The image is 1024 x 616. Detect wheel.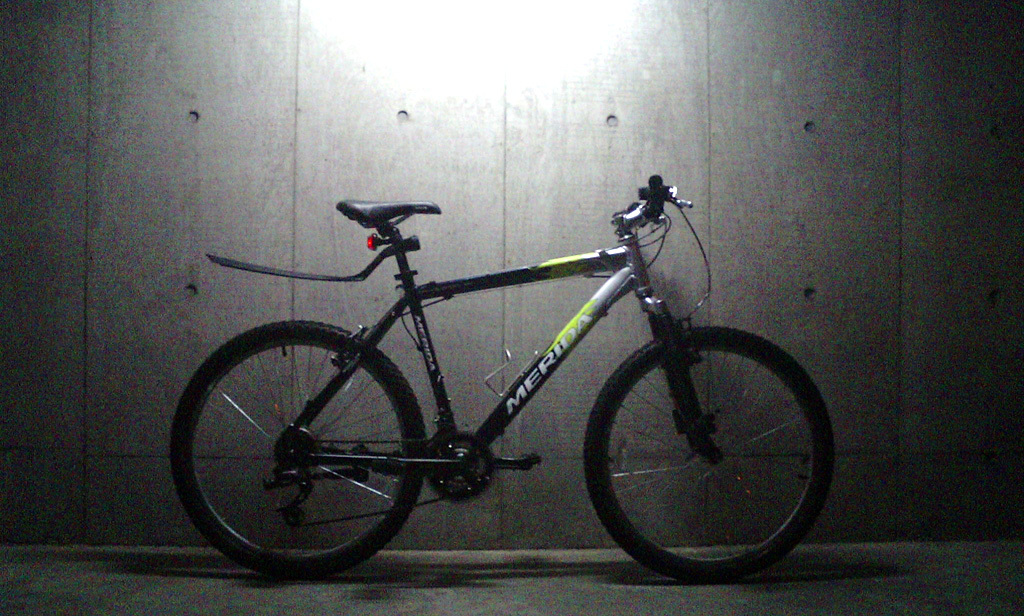
Detection: left=163, top=315, right=428, bottom=575.
